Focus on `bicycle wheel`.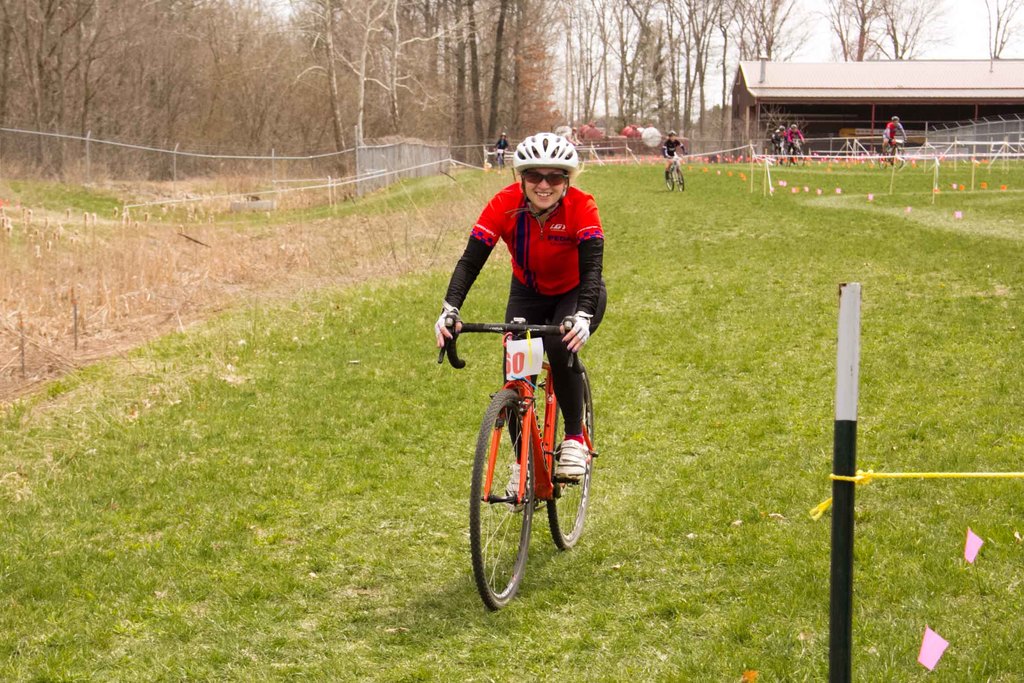
Focused at <box>678,169,685,191</box>.
